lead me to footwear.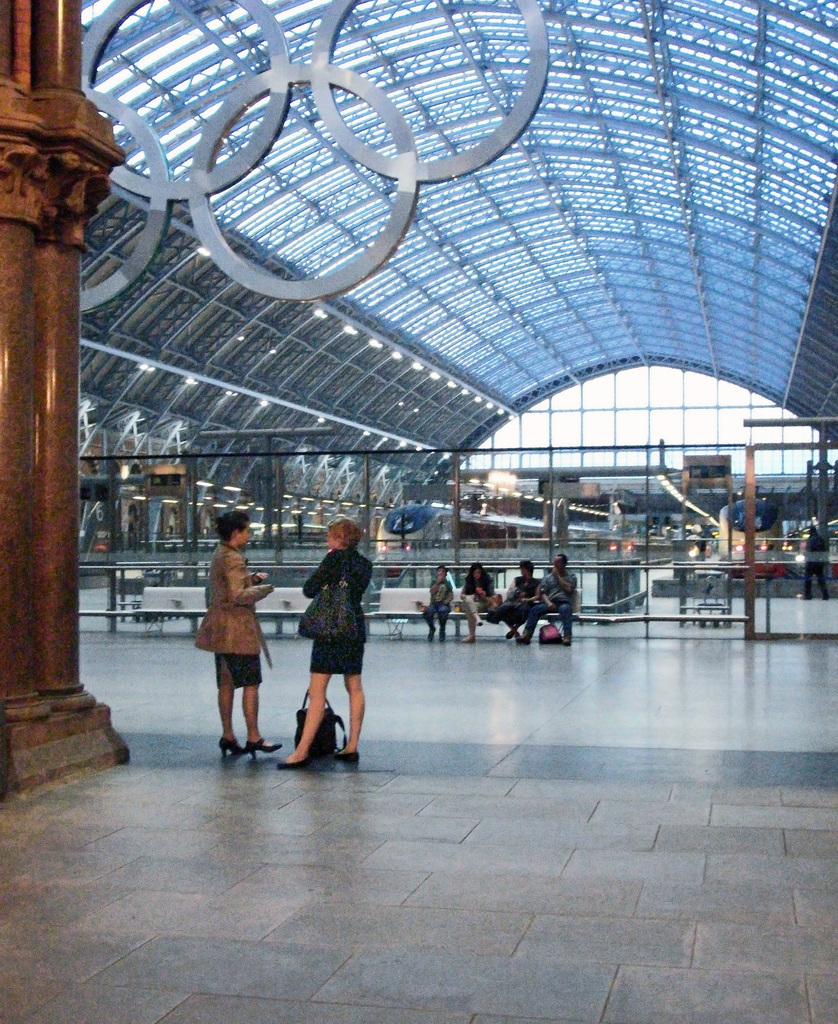
Lead to [left=279, top=760, right=312, bottom=772].
